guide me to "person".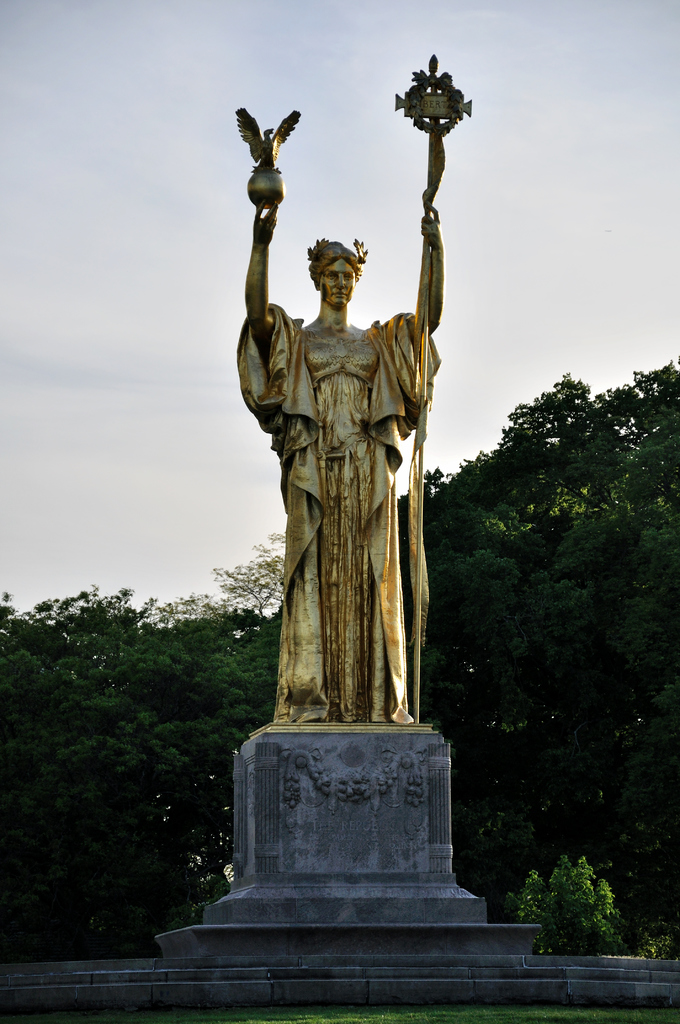
Guidance: detection(236, 194, 442, 725).
